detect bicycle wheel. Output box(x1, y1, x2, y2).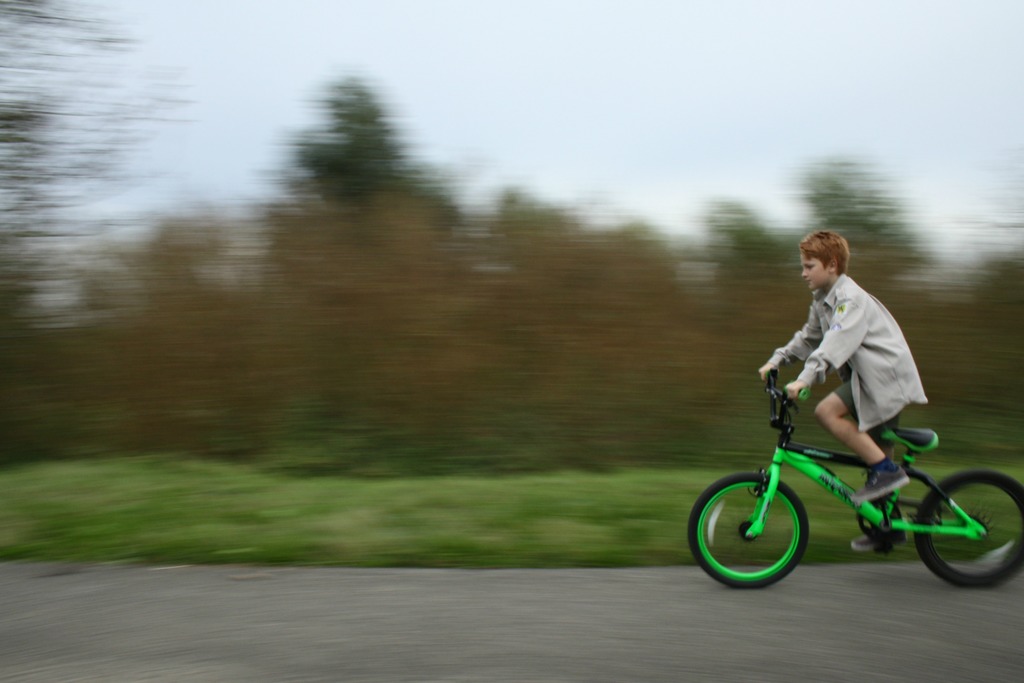
box(908, 476, 1014, 591).
